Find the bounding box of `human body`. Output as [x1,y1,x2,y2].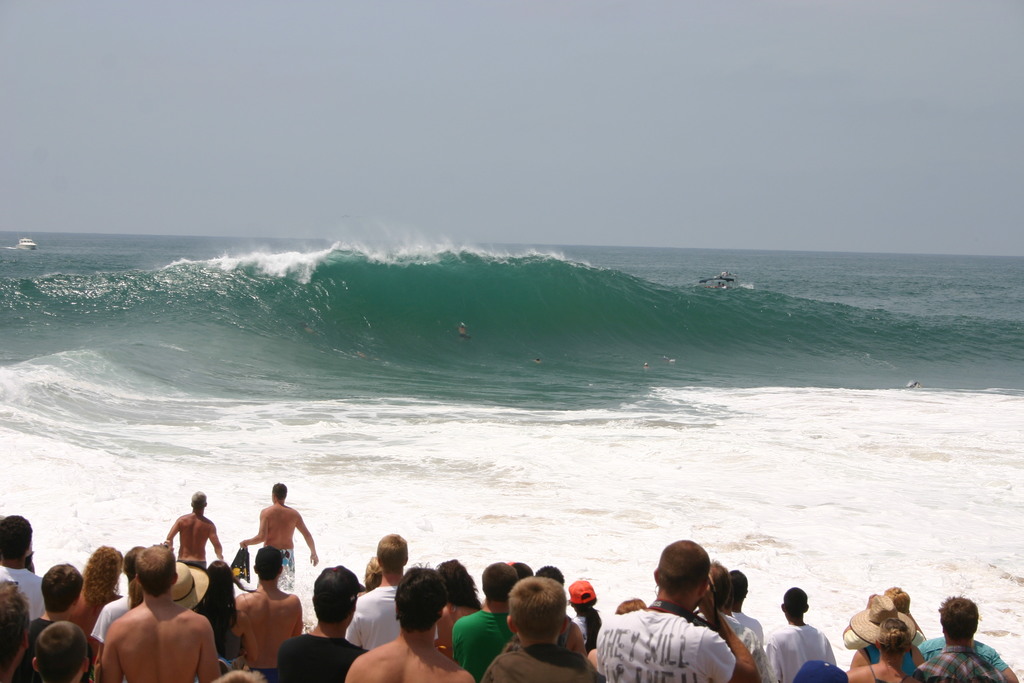
[102,547,223,682].
